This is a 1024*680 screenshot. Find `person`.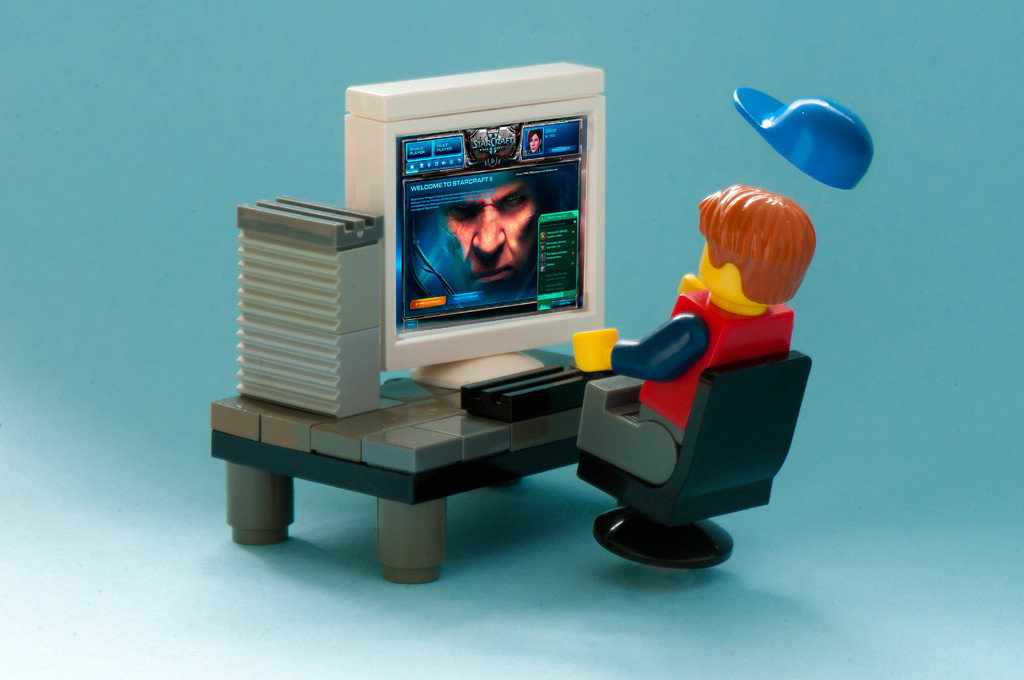
Bounding box: crop(526, 131, 547, 154).
